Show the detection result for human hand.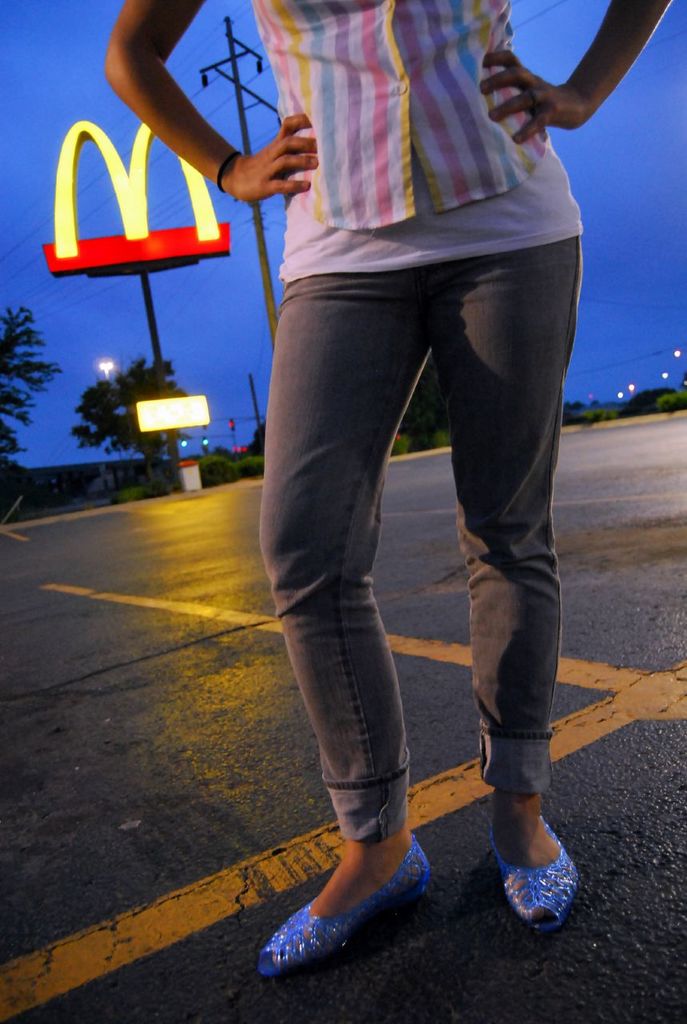
<bbox>210, 112, 322, 186</bbox>.
